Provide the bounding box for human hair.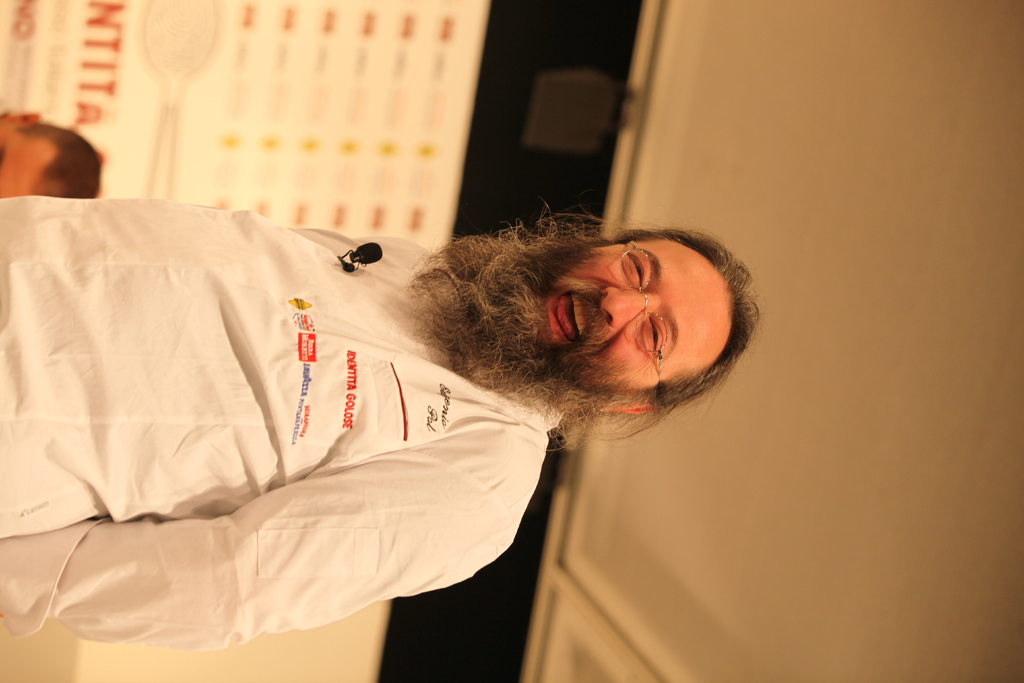
pyautogui.locateOnScreen(17, 120, 104, 198).
